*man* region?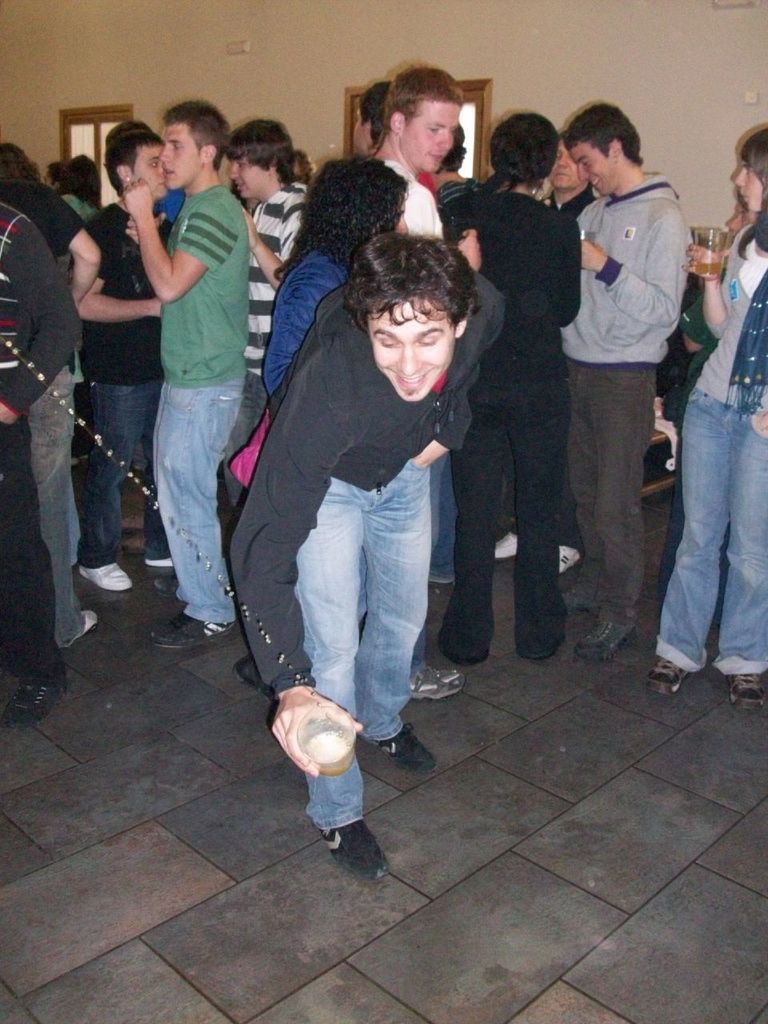
(x1=364, y1=54, x2=494, y2=705)
